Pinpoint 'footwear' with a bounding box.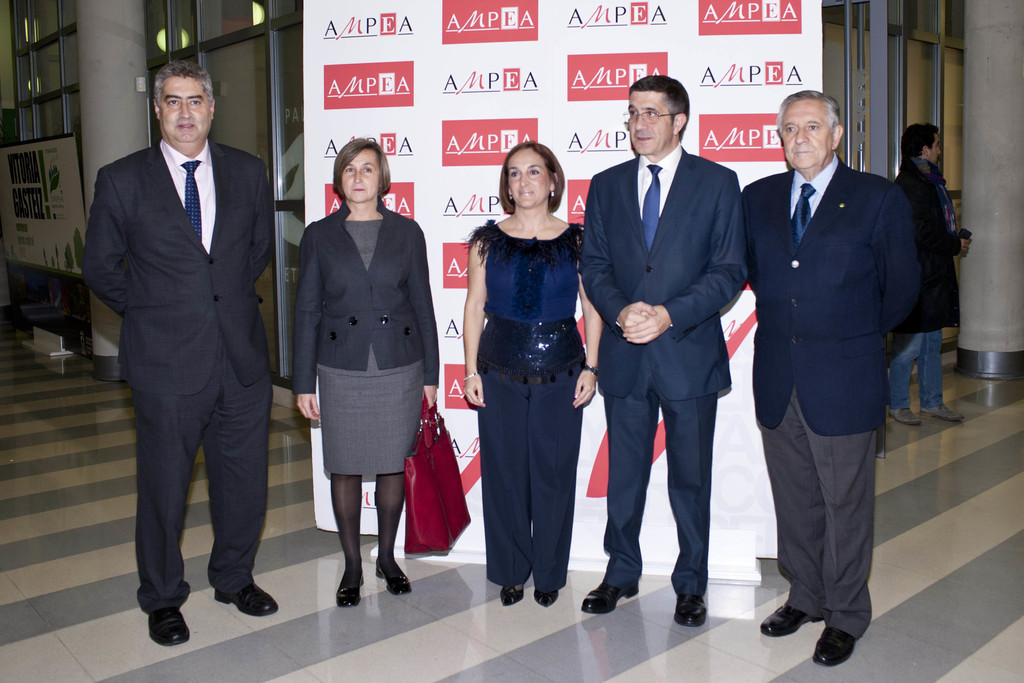
333 568 365 609.
